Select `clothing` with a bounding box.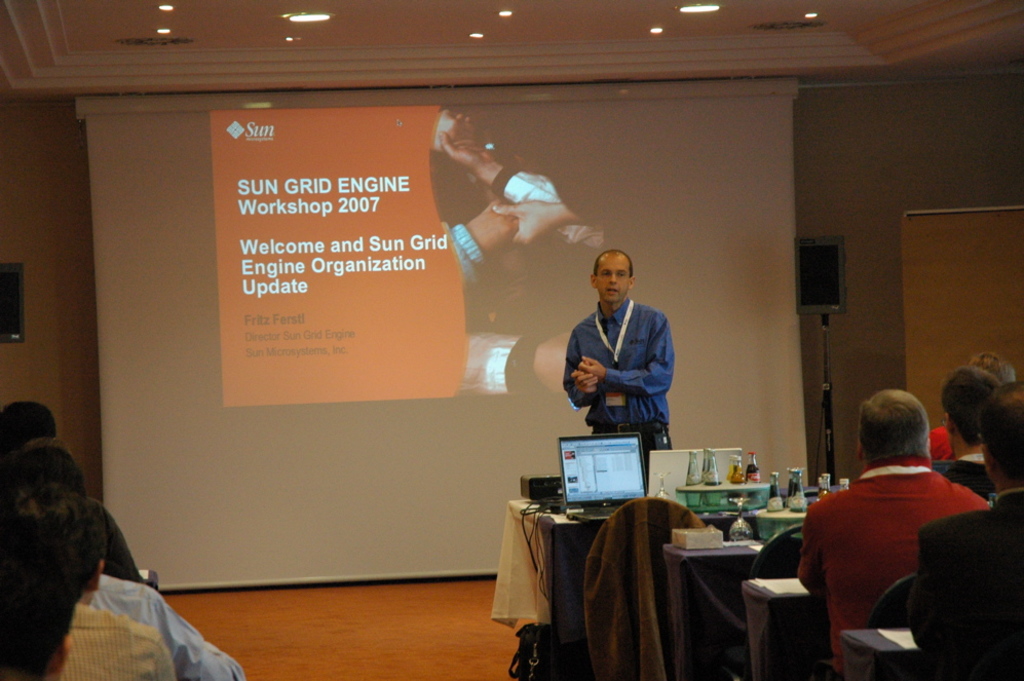
(left=559, top=301, right=671, bottom=461).
